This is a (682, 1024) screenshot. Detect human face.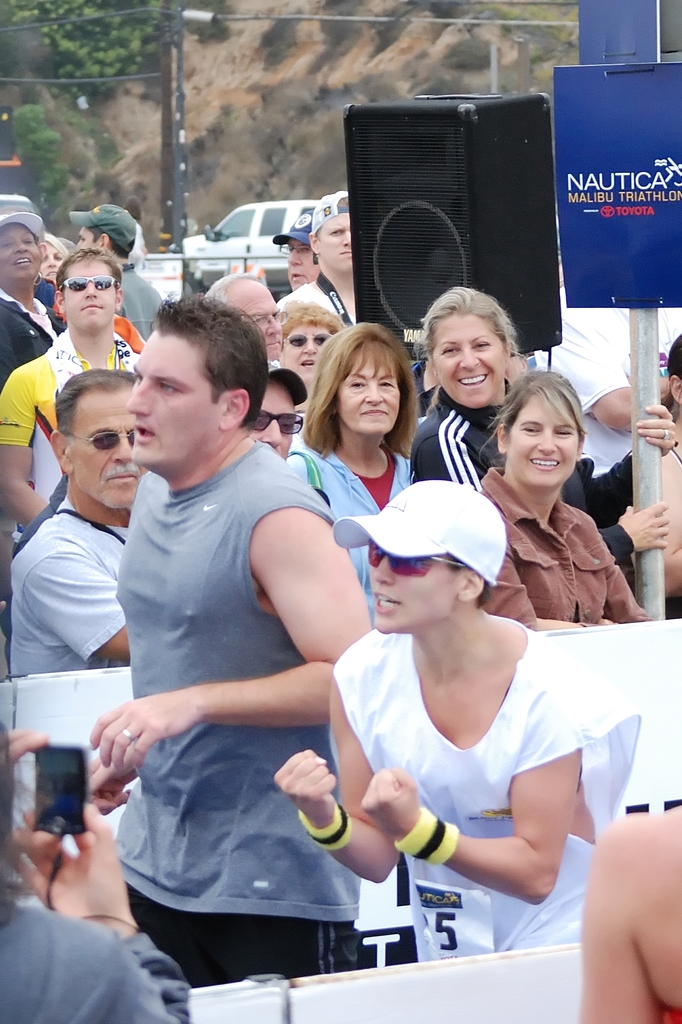
bbox=[120, 323, 219, 467].
